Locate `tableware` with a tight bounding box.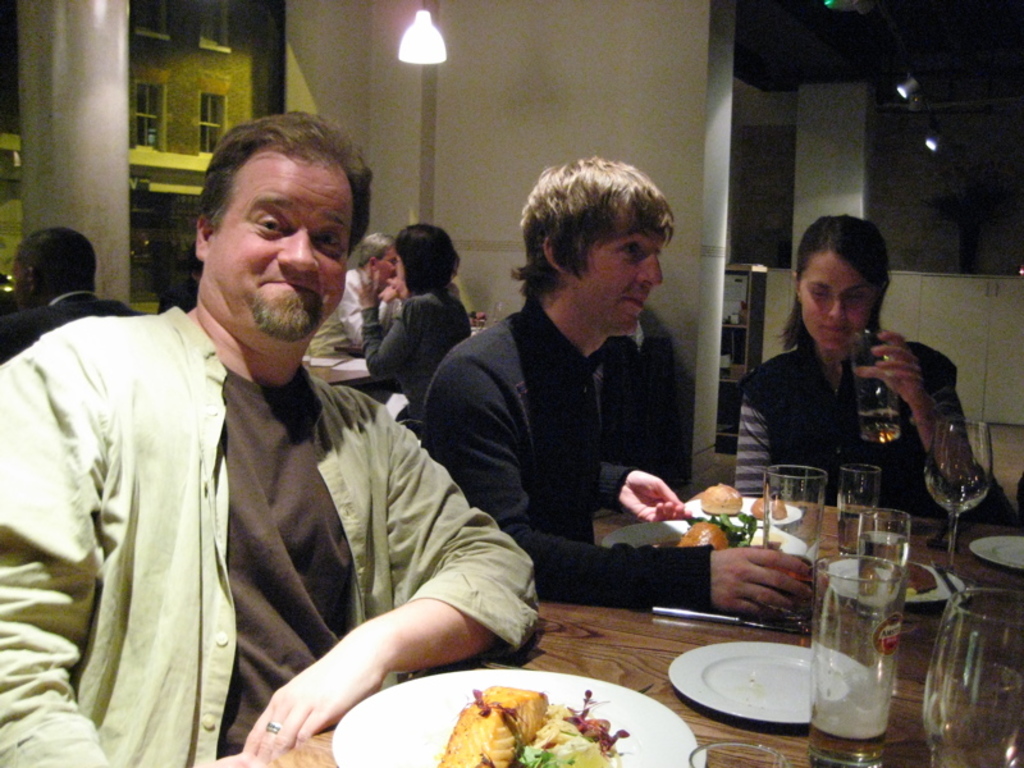
x1=805, y1=553, x2=905, y2=767.
